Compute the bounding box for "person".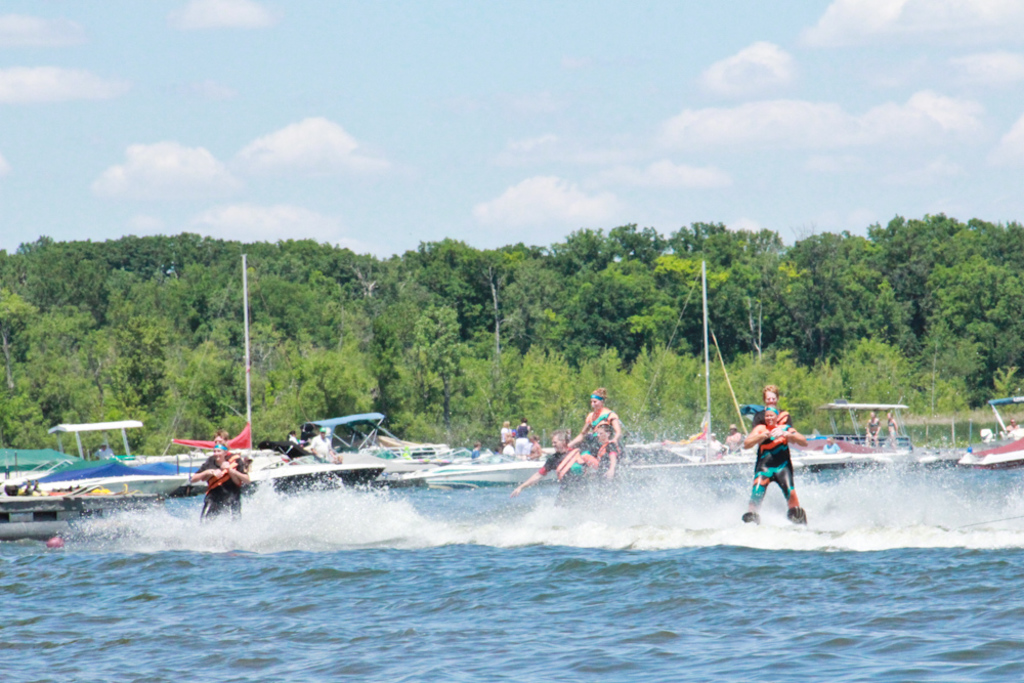
bbox=[194, 440, 238, 522].
